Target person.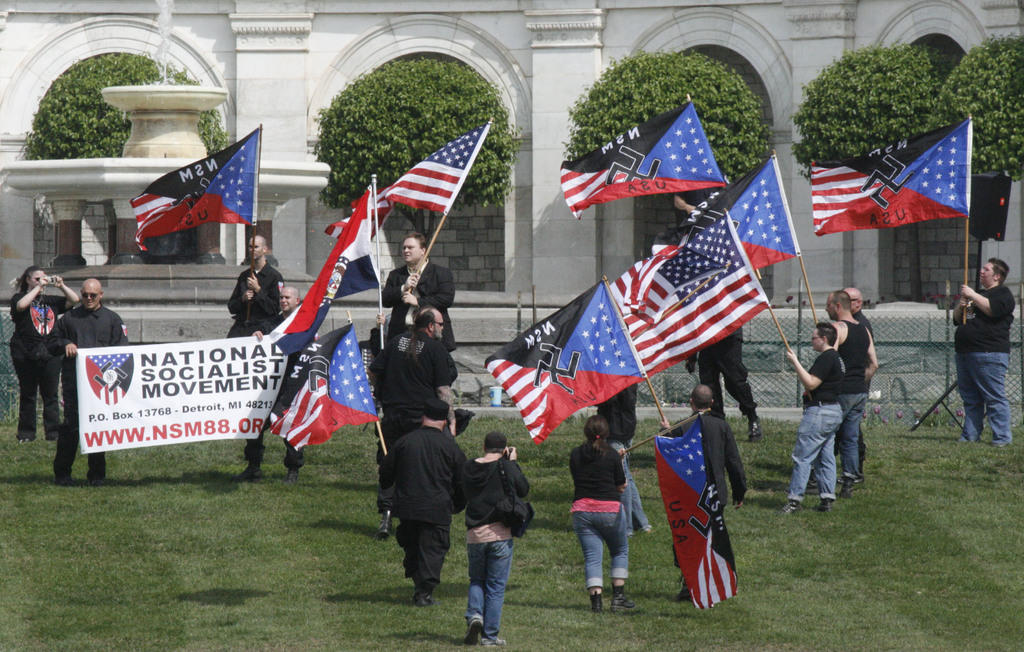
Target region: l=9, t=266, r=79, b=441.
